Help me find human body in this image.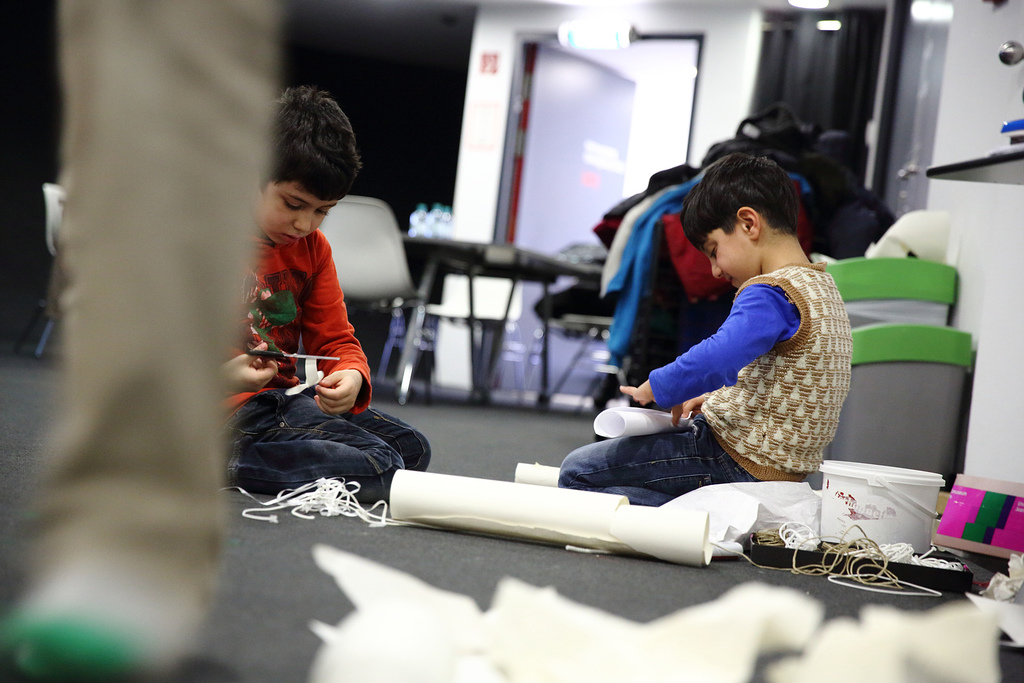
Found it: box(580, 154, 864, 526).
